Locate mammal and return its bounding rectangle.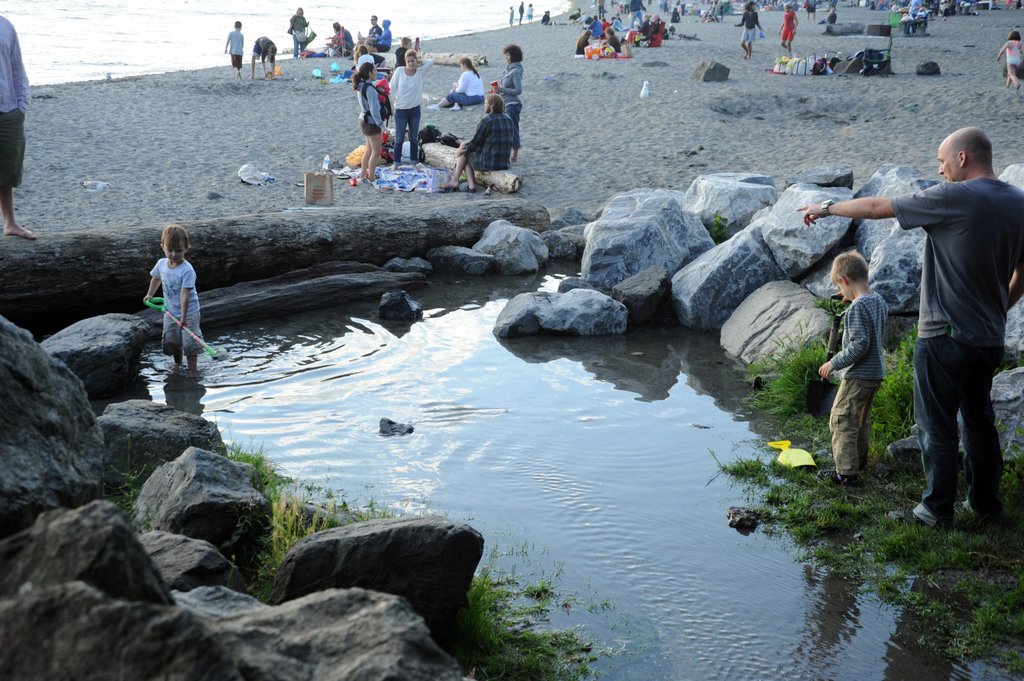
bbox=(778, 3, 799, 55).
